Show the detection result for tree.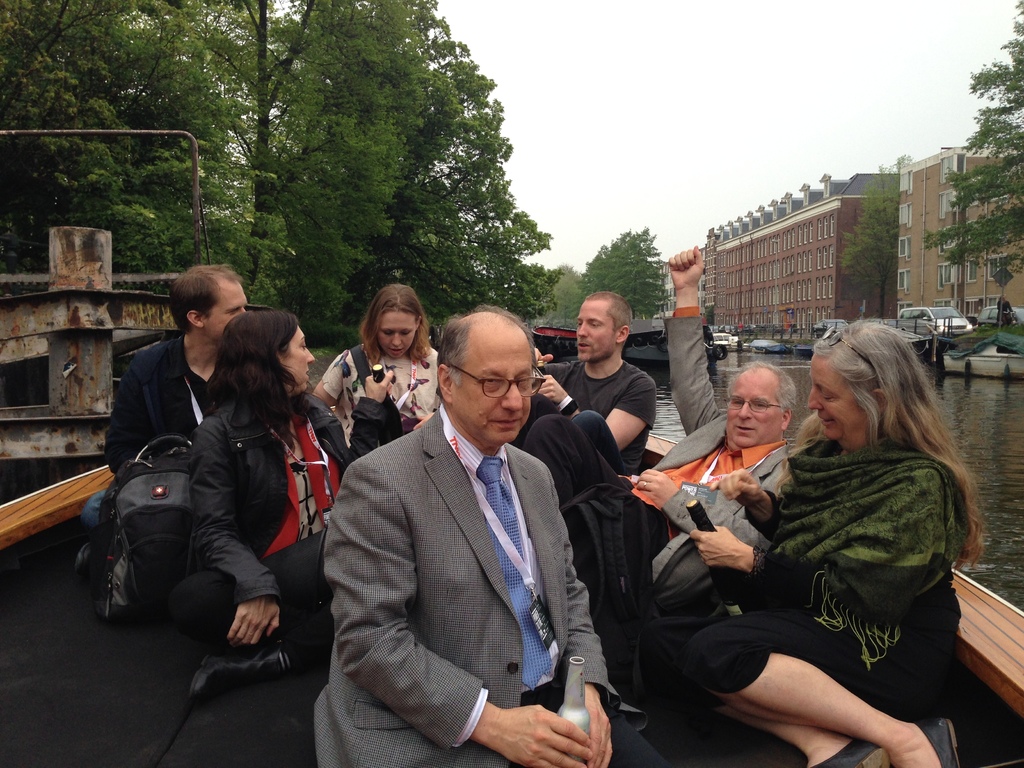
<box>579,223,673,322</box>.
